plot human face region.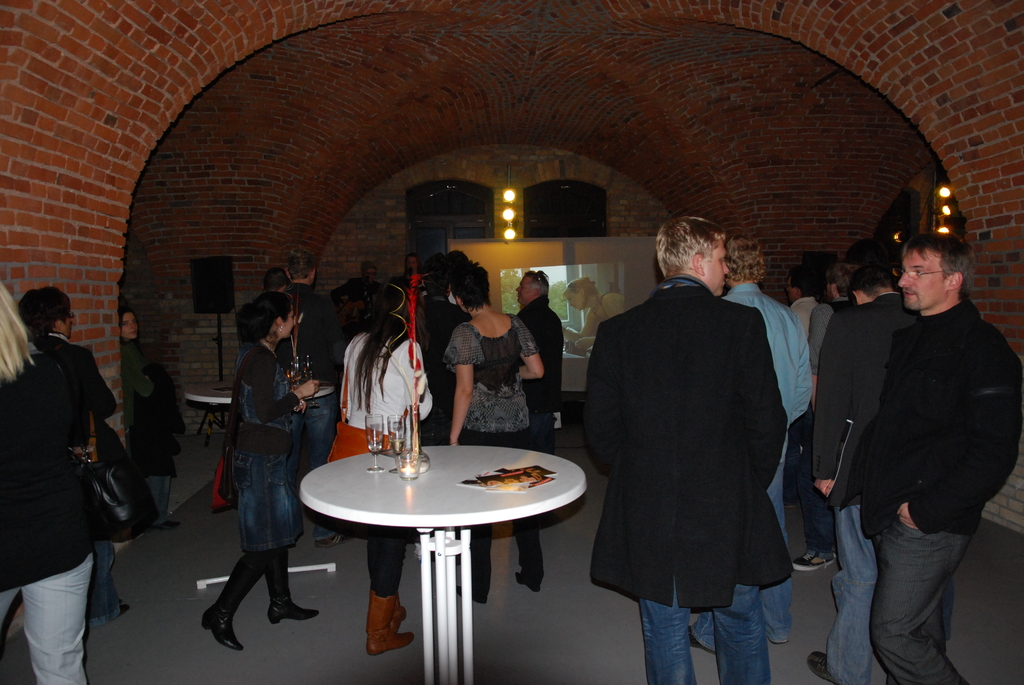
Plotted at l=899, t=247, r=948, b=311.
